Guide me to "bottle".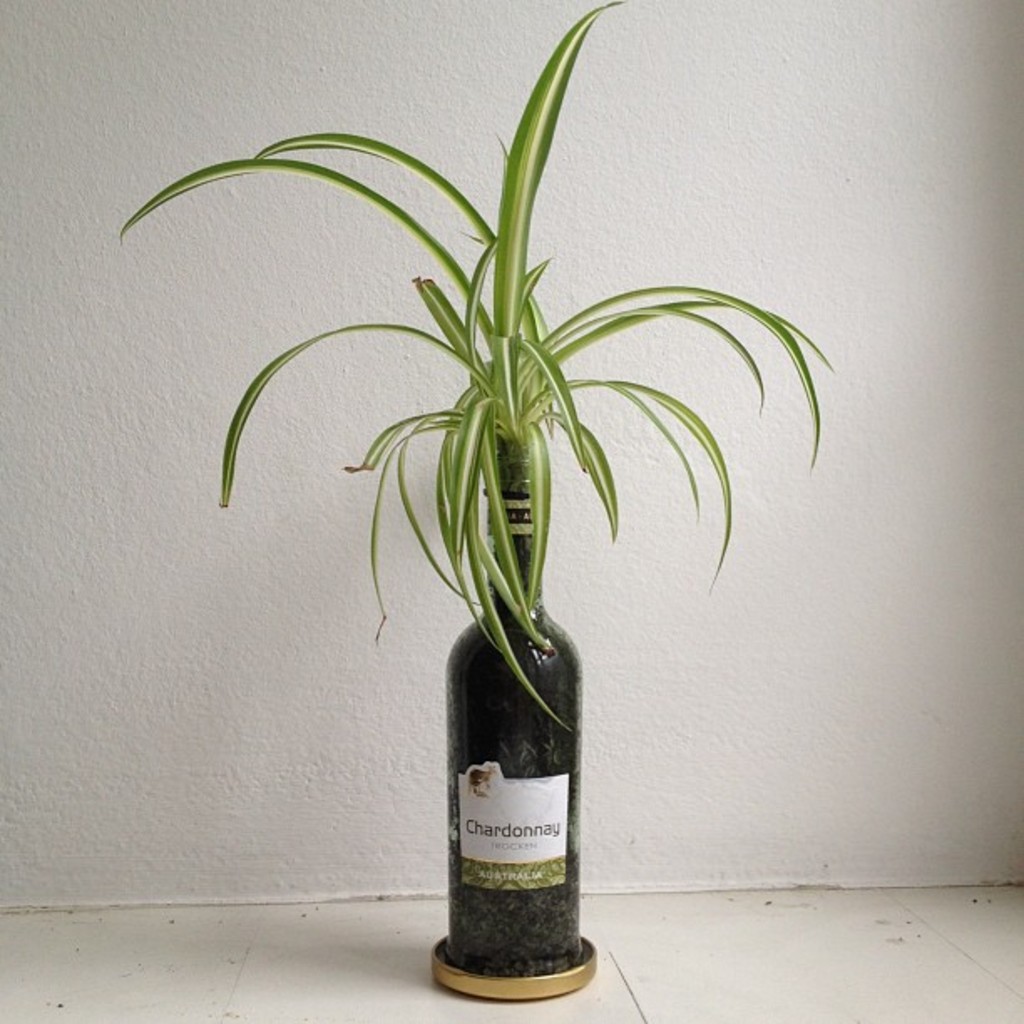
Guidance: l=430, t=497, r=607, b=1002.
